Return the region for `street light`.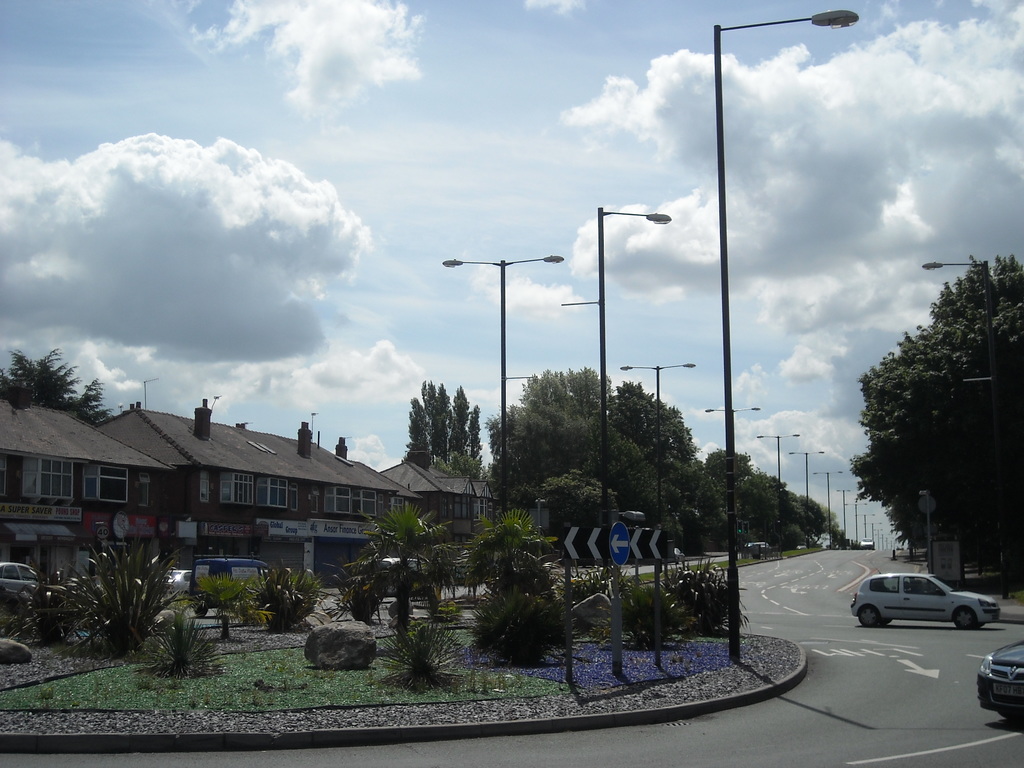
812, 470, 842, 537.
